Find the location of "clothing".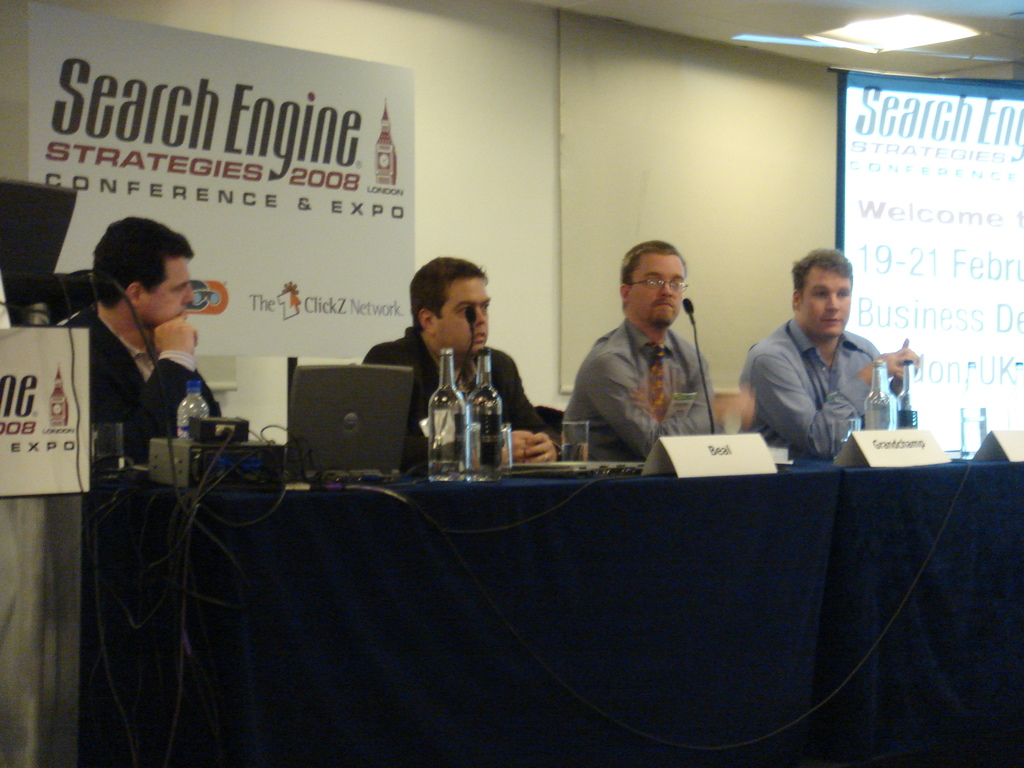
Location: select_region(365, 331, 539, 465).
